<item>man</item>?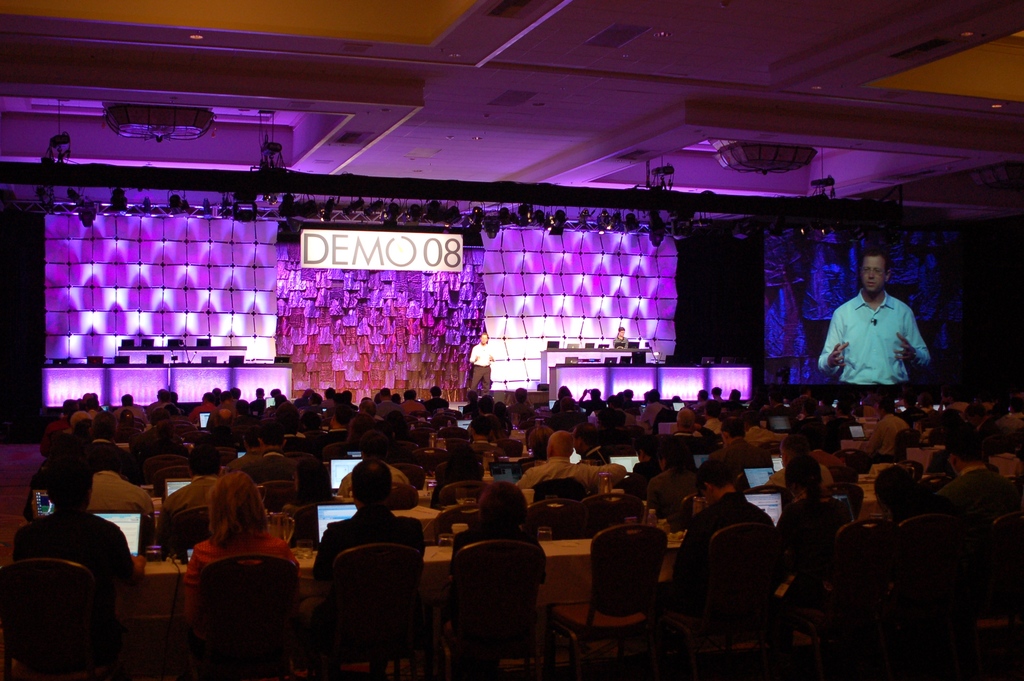
bbox=[160, 444, 220, 520]
